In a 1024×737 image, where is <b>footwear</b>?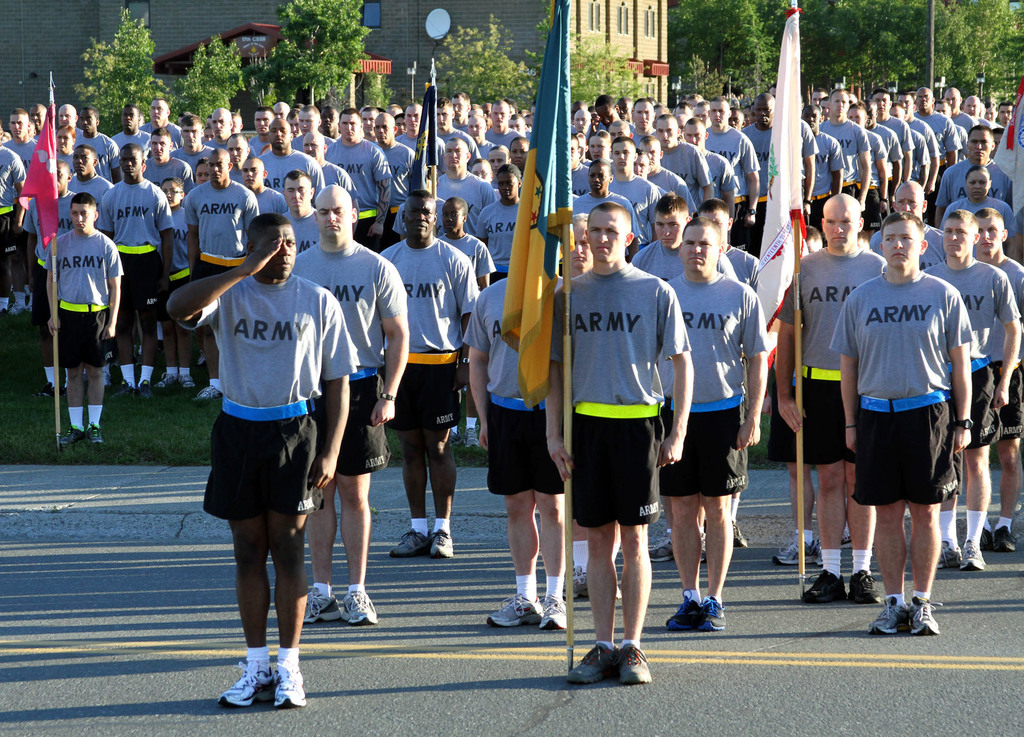
<region>863, 598, 912, 633</region>.
